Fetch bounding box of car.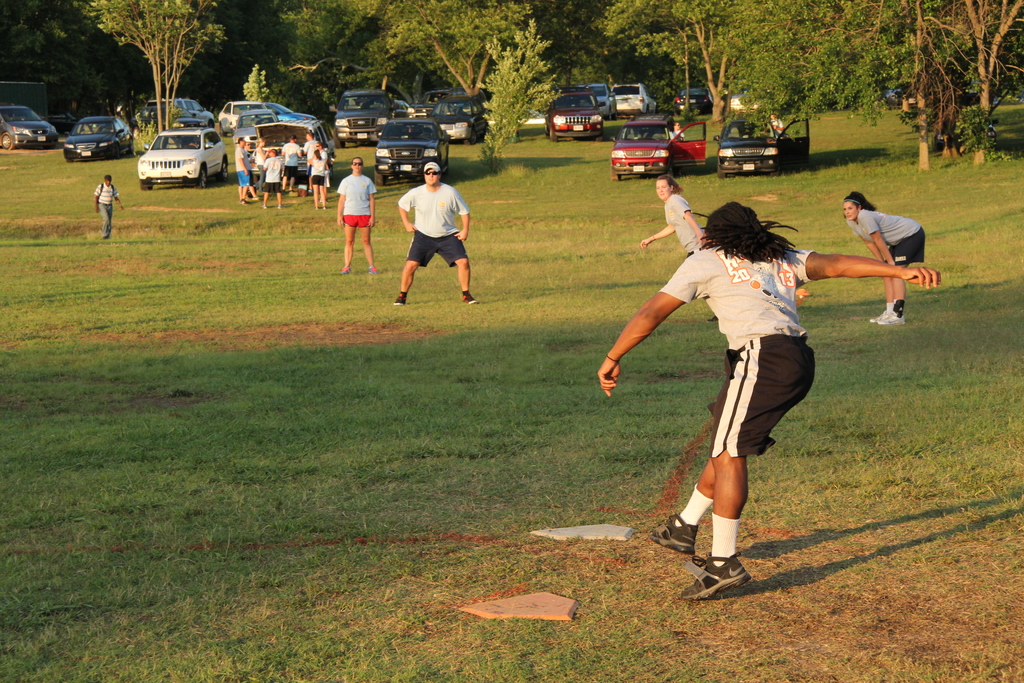
Bbox: 333, 79, 395, 136.
